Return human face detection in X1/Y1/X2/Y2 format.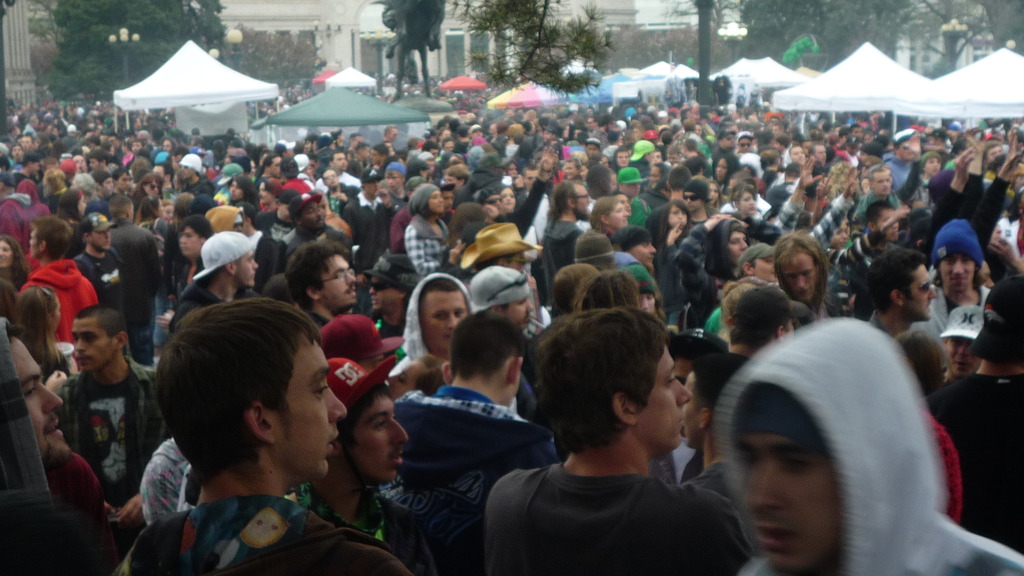
744/438/837/568.
